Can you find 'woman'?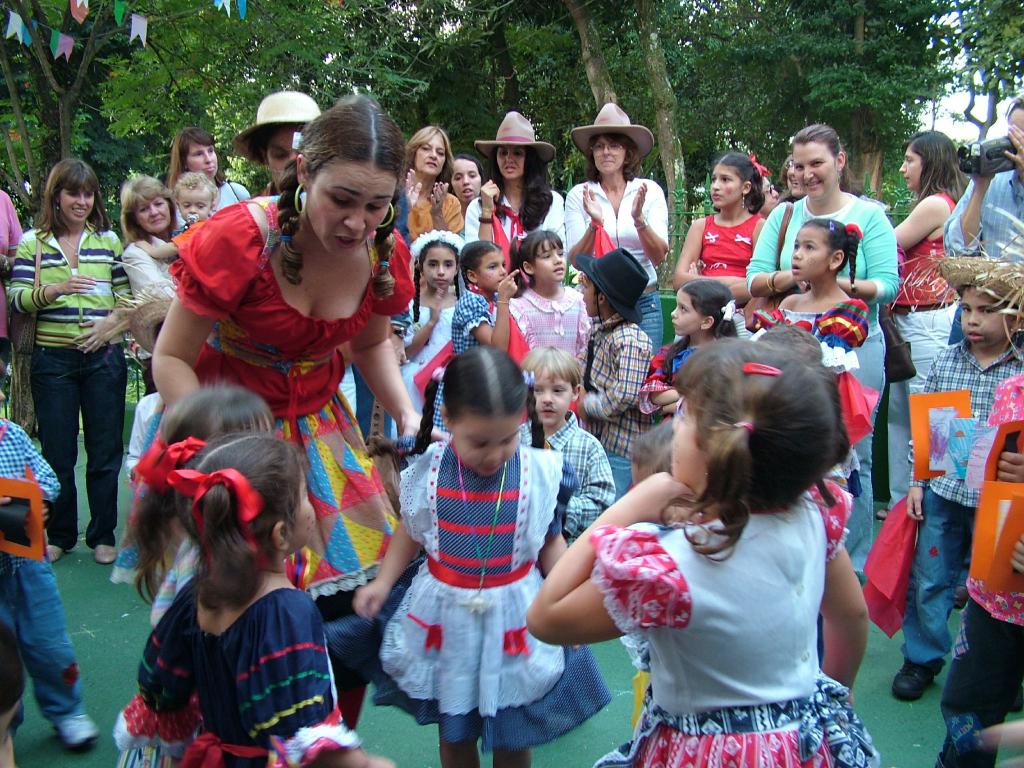
Yes, bounding box: BBox(749, 127, 887, 335).
